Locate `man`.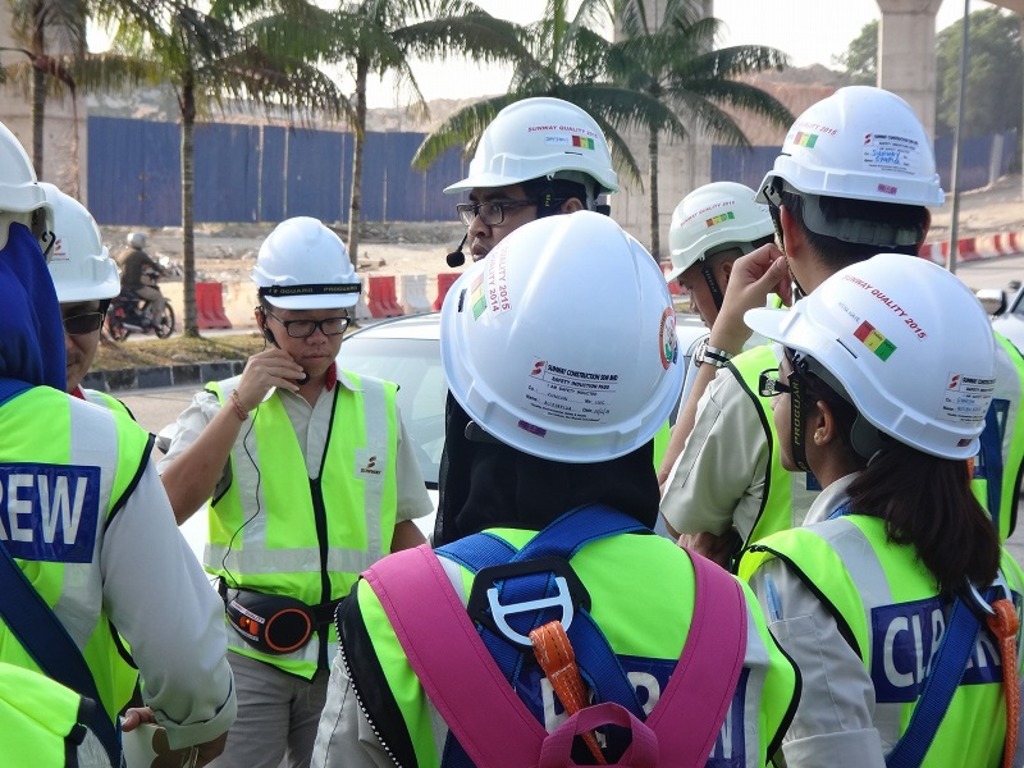
Bounding box: [662, 81, 1023, 564].
